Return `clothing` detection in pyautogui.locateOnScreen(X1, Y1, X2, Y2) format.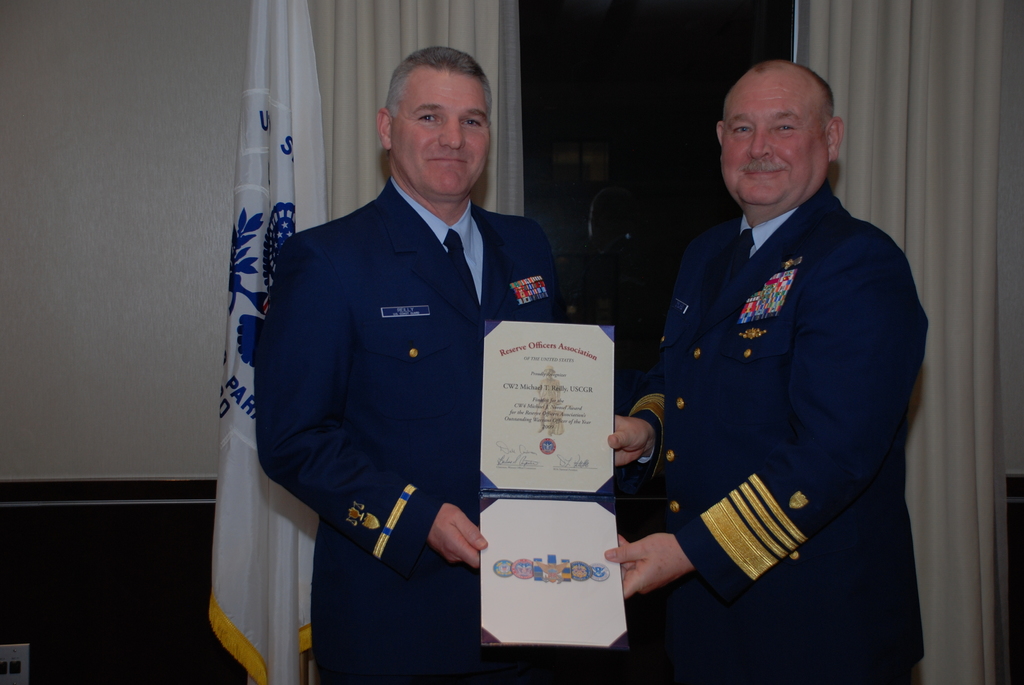
pyautogui.locateOnScreen(623, 173, 915, 684).
